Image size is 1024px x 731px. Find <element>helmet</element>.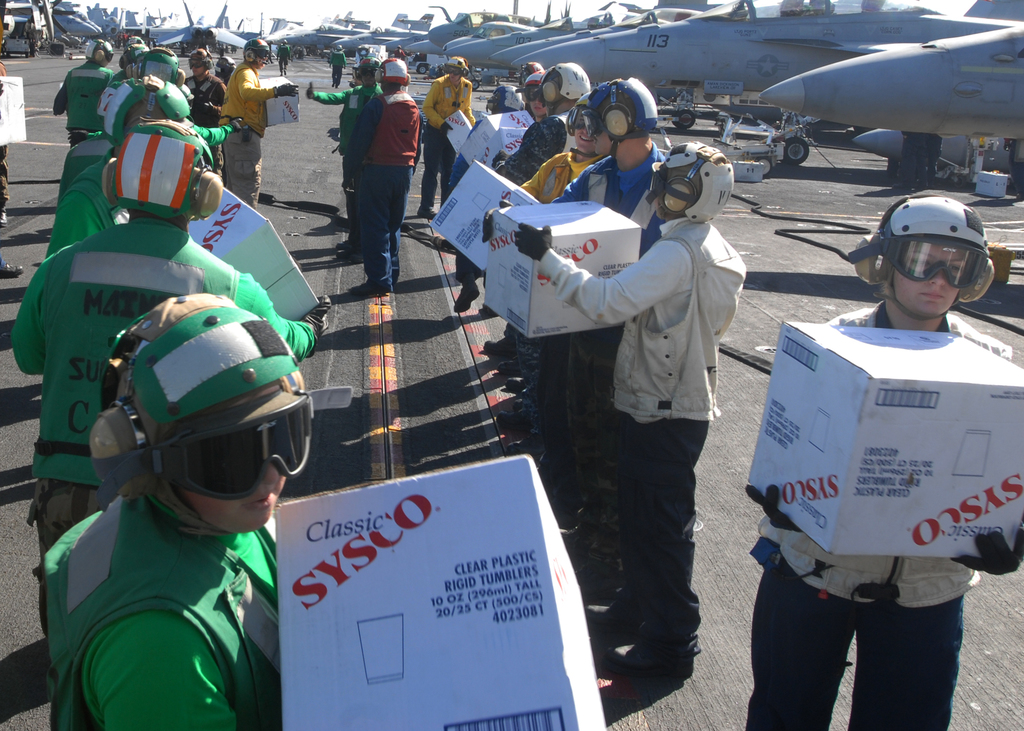
bbox(187, 51, 209, 78).
